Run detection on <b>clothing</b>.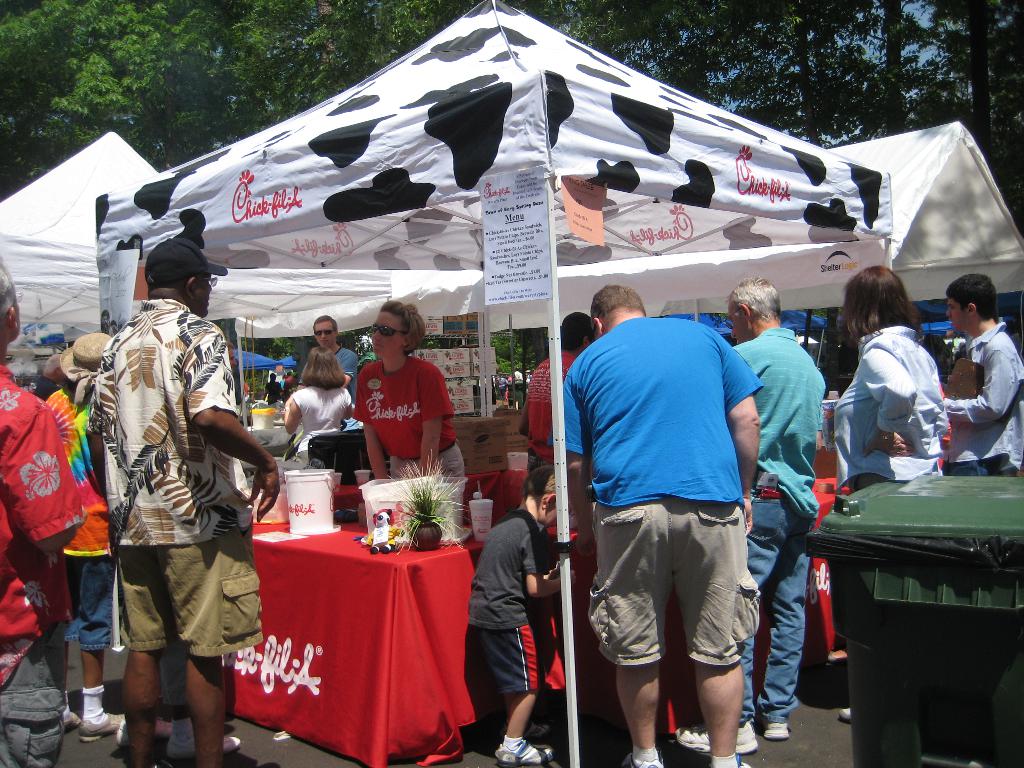
Result: x1=45, y1=388, x2=131, y2=651.
